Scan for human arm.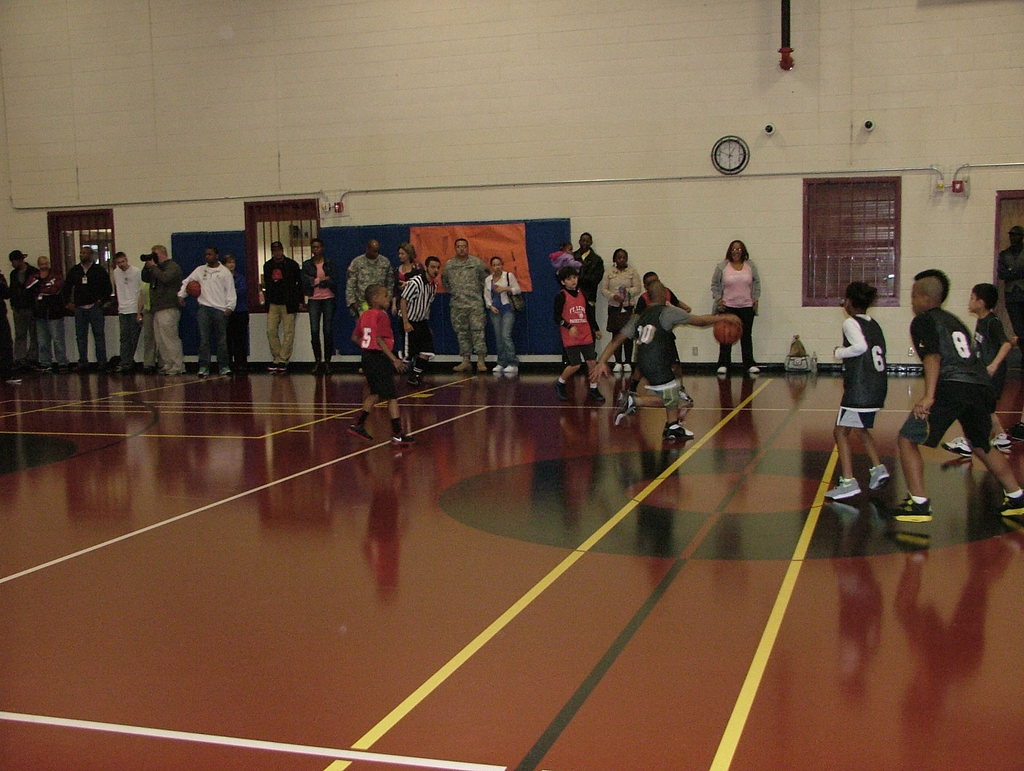
Scan result: left=150, top=255, right=181, bottom=283.
